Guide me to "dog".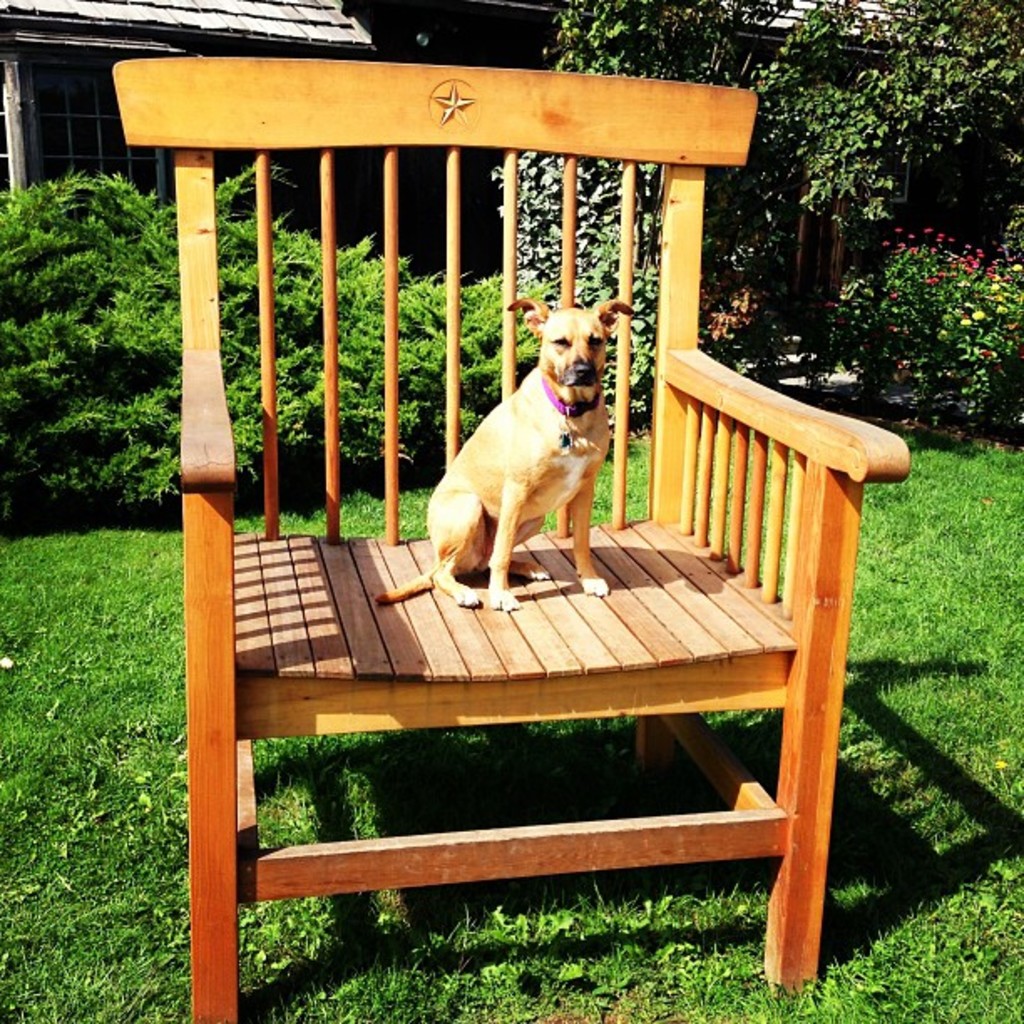
Guidance: crop(380, 298, 637, 616).
